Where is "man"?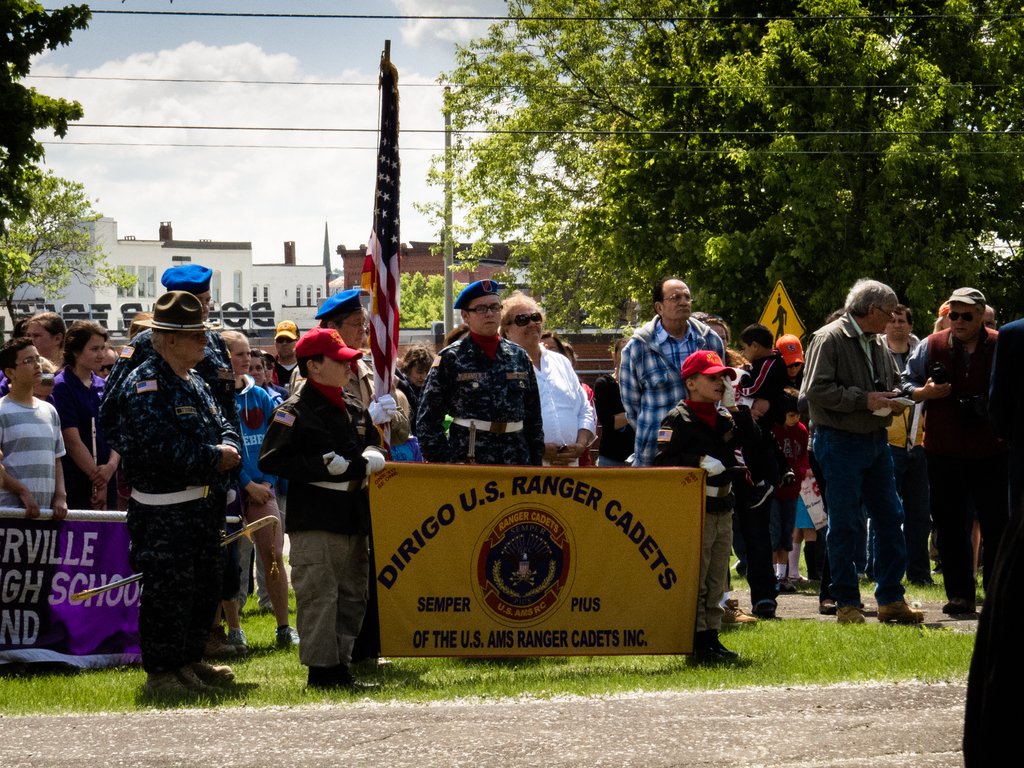
(500,302,596,460).
